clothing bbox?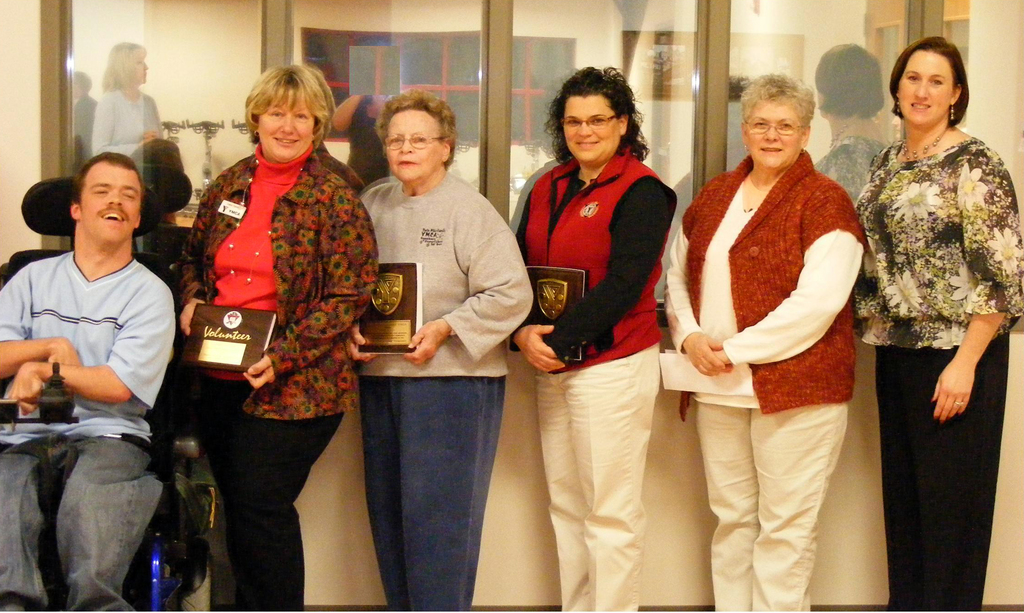
crop(680, 97, 876, 576)
